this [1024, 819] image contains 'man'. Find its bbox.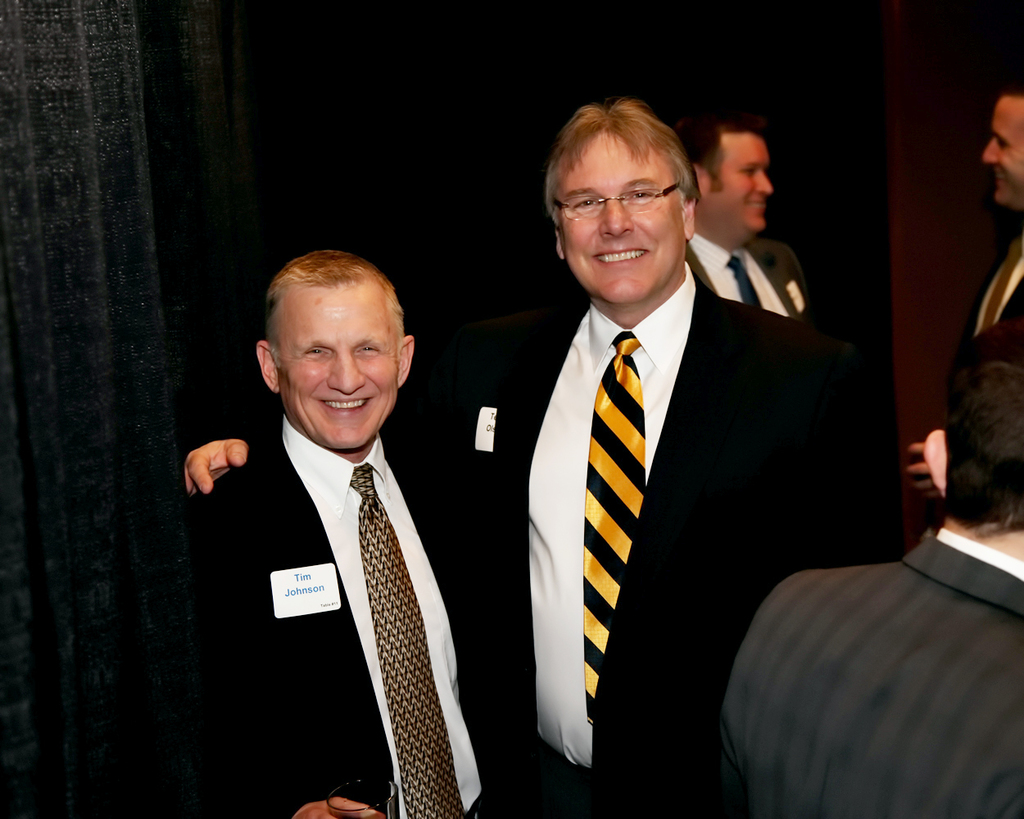
{"left": 720, "top": 318, "right": 1023, "bottom": 818}.
